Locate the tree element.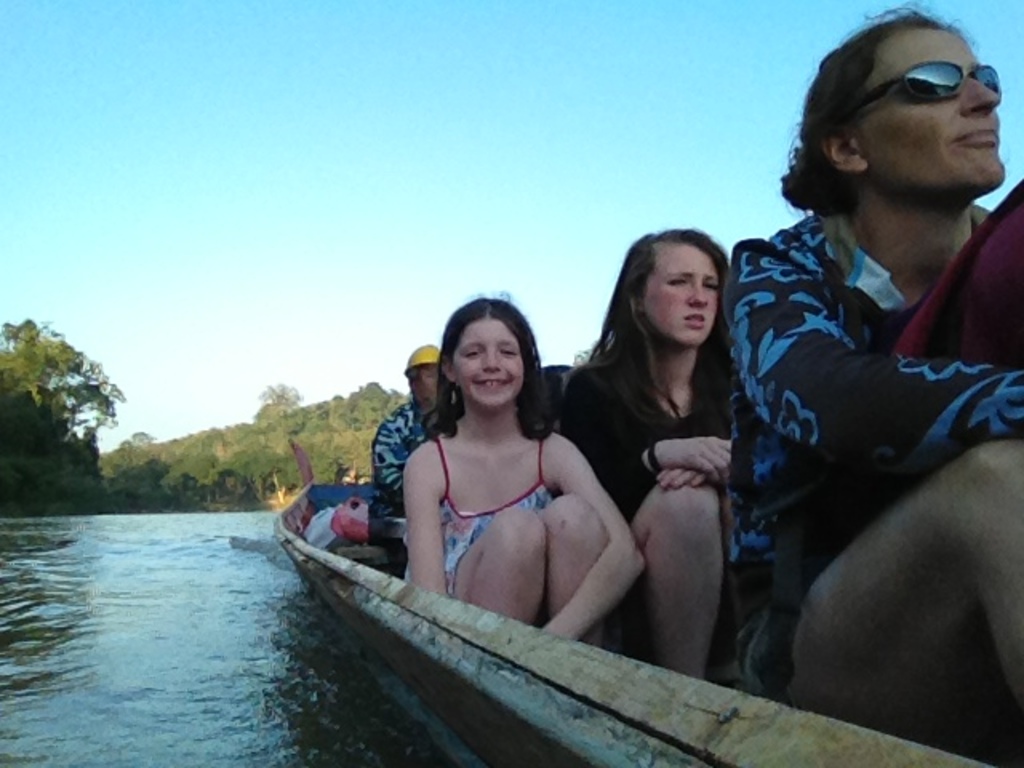
Element bbox: box(258, 381, 302, 413).
